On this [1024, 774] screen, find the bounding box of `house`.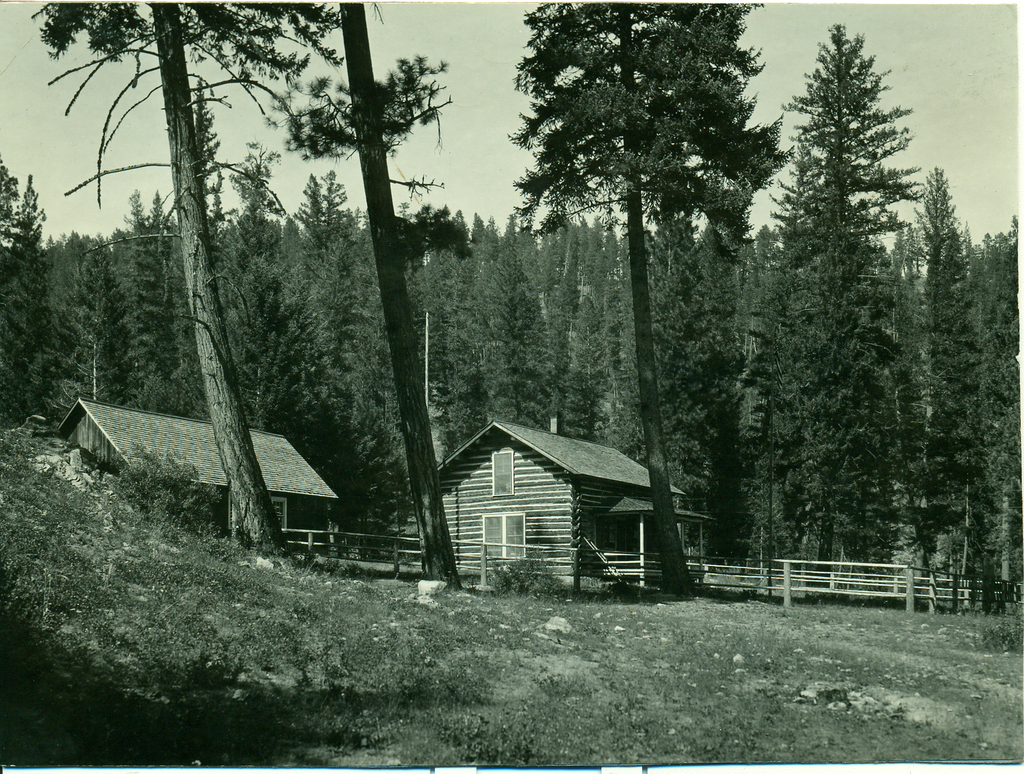
Bounding box: [430,392,710,611].
